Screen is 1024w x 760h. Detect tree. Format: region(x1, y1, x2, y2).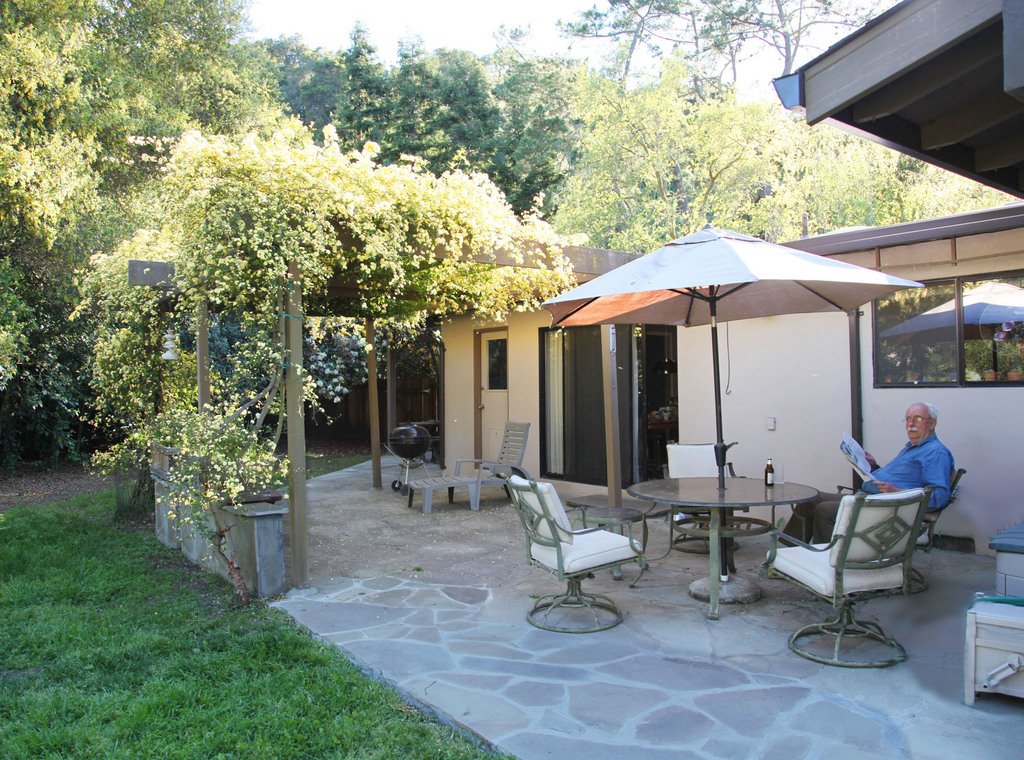
region(65, 227, 189, 447).
